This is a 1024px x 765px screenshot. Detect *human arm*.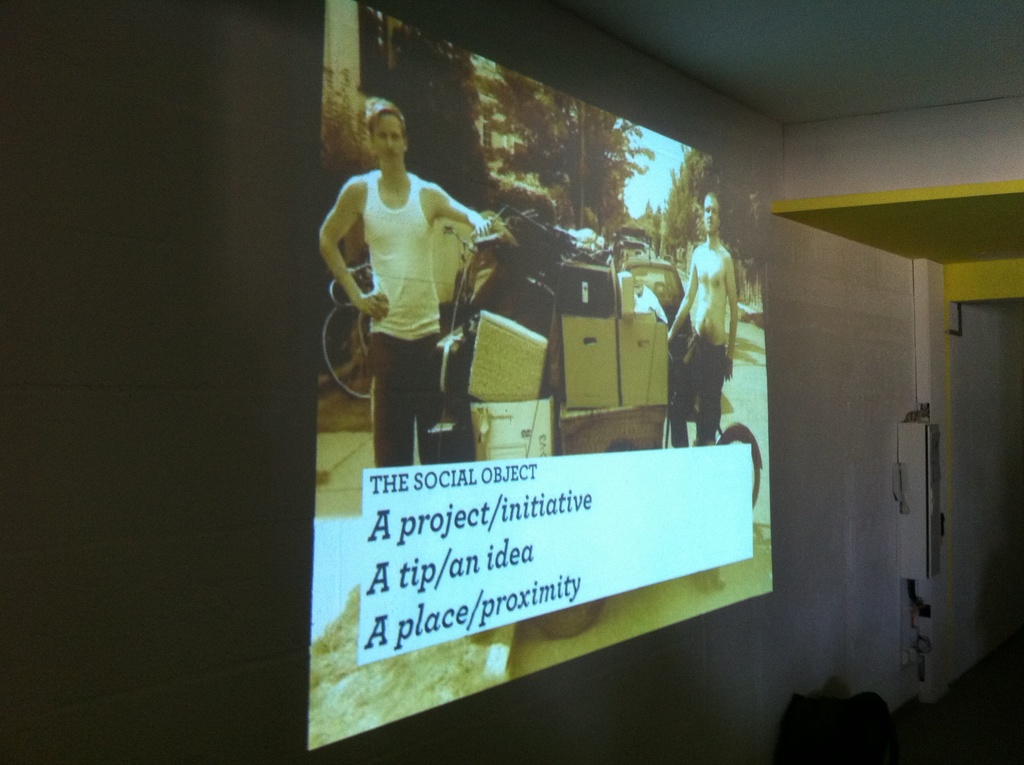
x1=663 y1=239 x2=704 y2=355.
